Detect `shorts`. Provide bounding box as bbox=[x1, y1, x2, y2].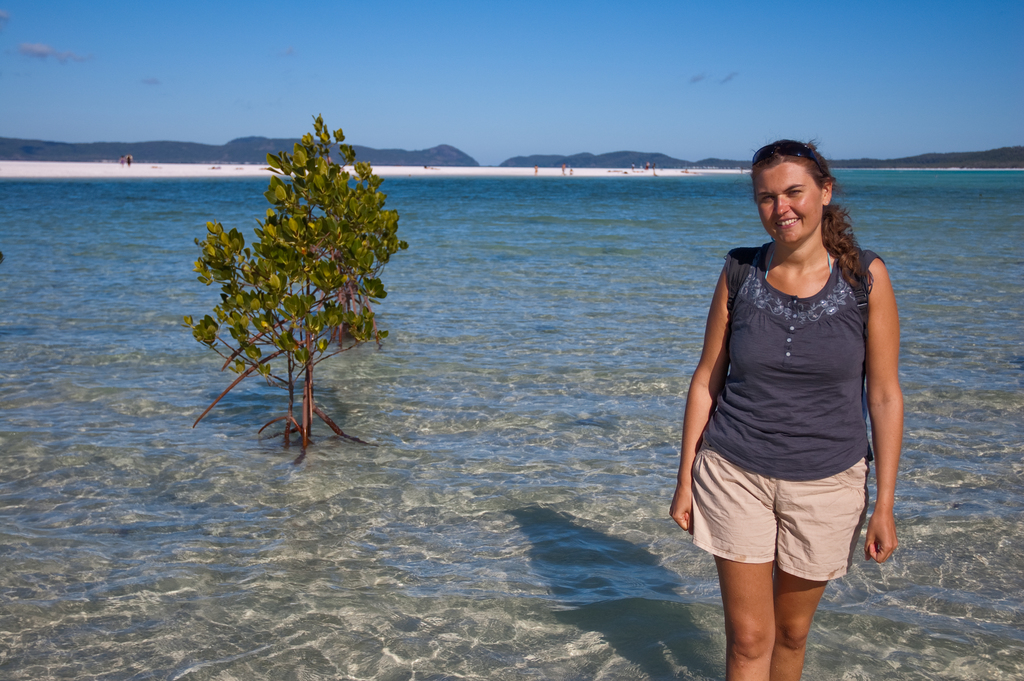
bbox=[701, 464, 878, 580].
